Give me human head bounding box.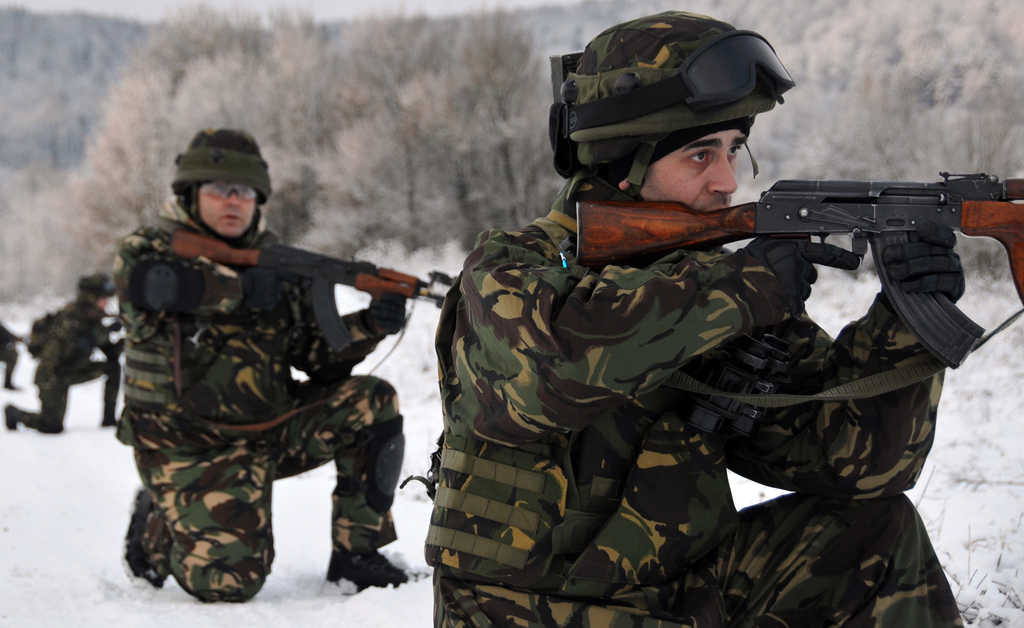
[564, 8, 771, 216].
